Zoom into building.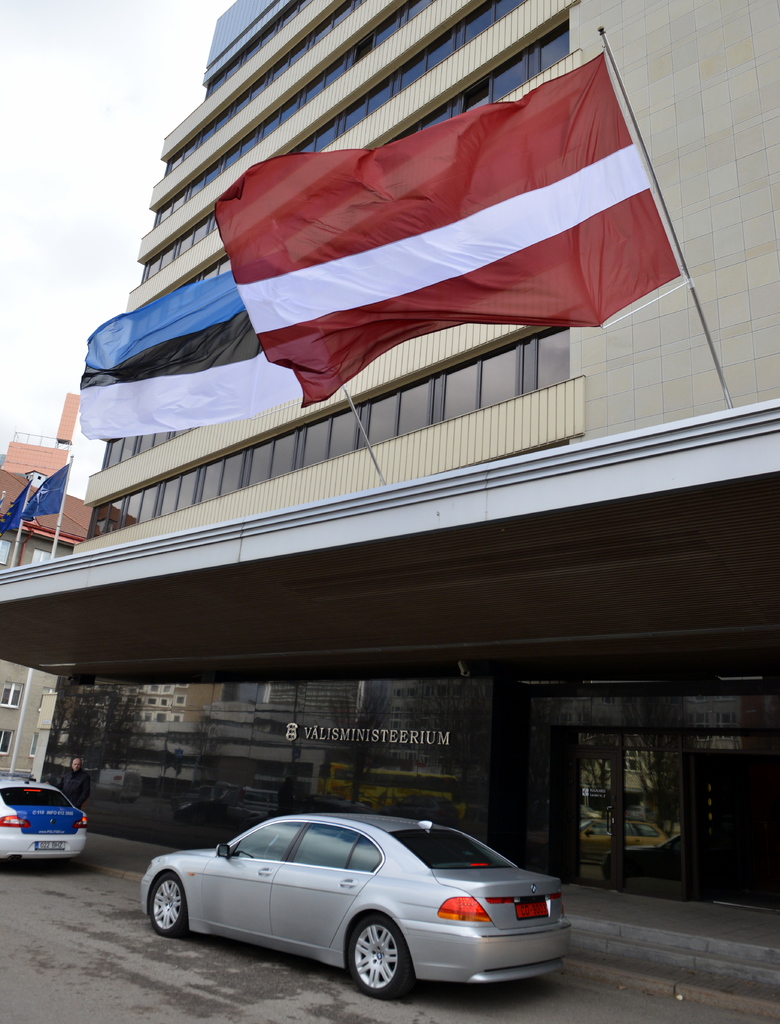
Zoom target: (0, 390, 113, 781).
